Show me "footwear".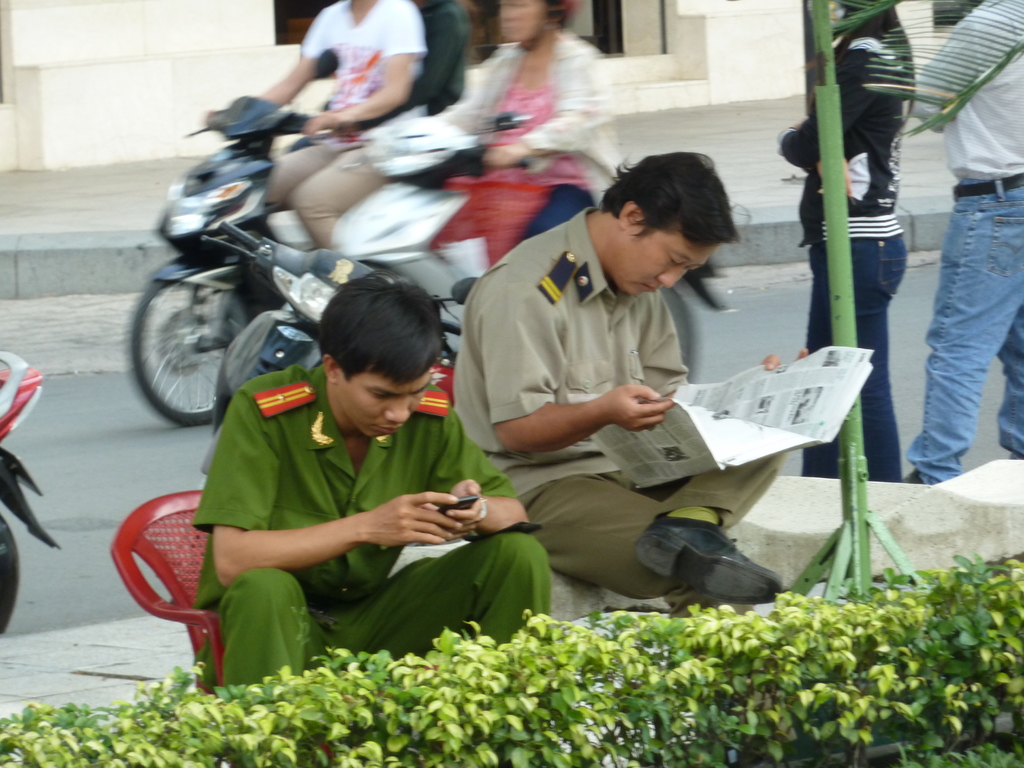
"footwear" is here: bbox=[630, 526, 768, 600].
